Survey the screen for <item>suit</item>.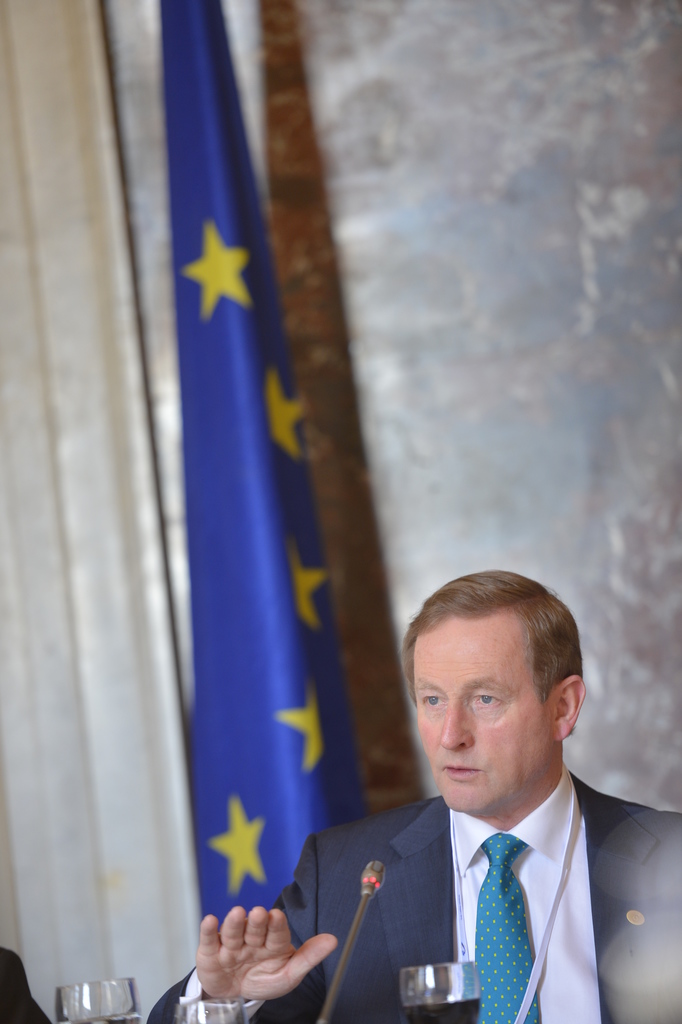
Survey found: crop(255, 714, 645, 1023).
